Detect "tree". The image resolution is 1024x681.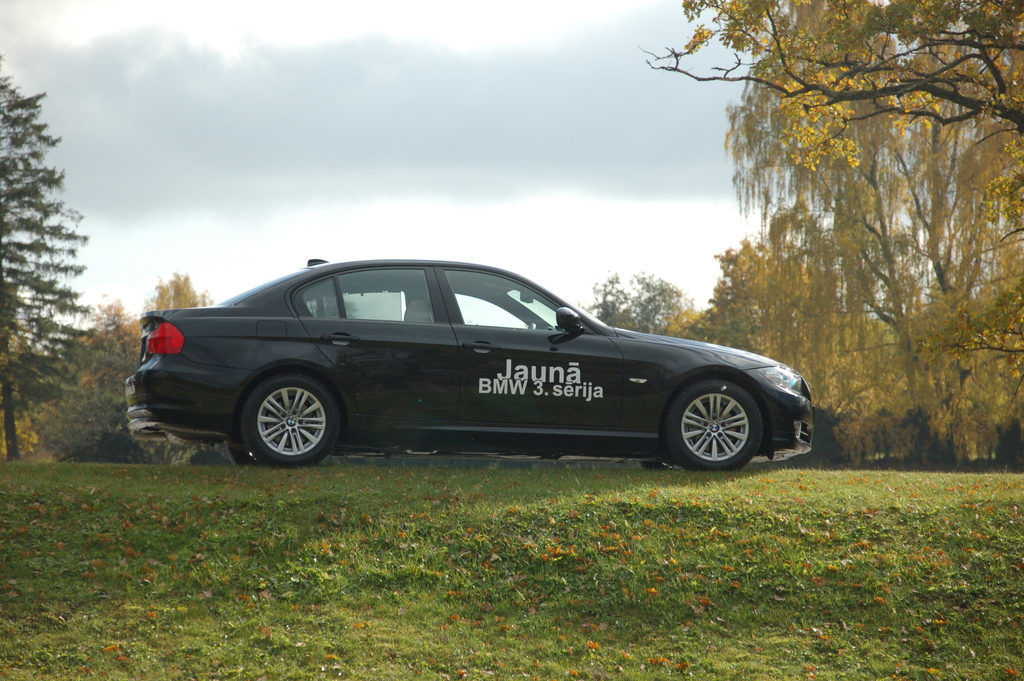
rect(578, 265, 684, 346).
